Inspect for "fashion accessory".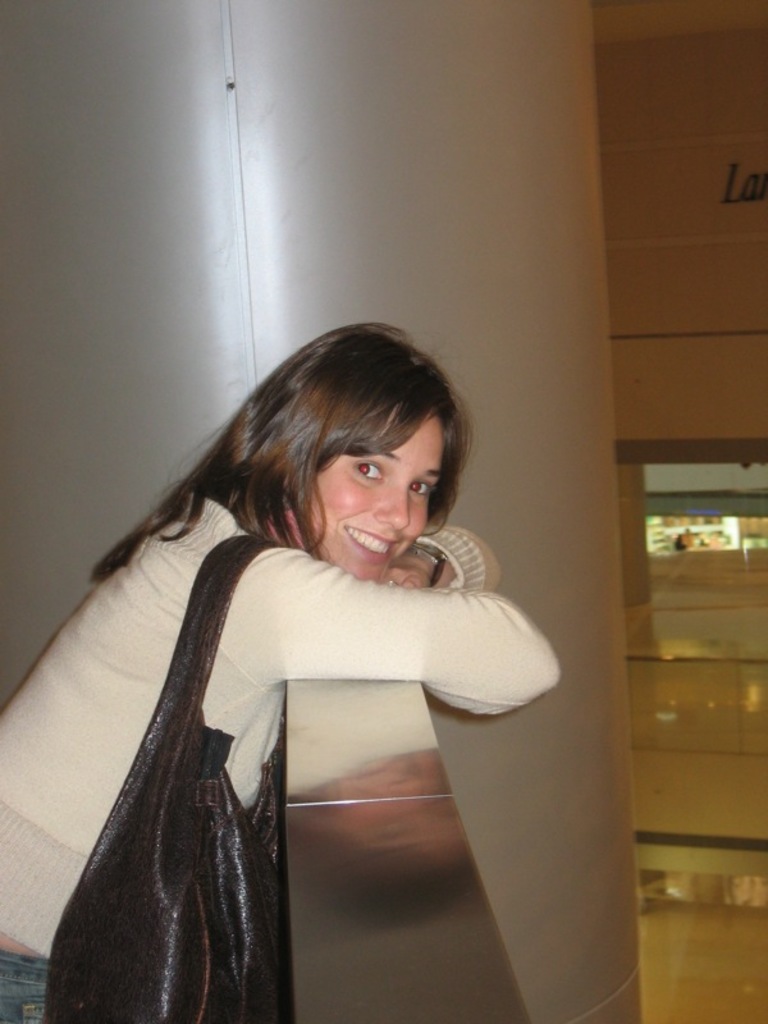
Inspection: [44,530,285,1023].
